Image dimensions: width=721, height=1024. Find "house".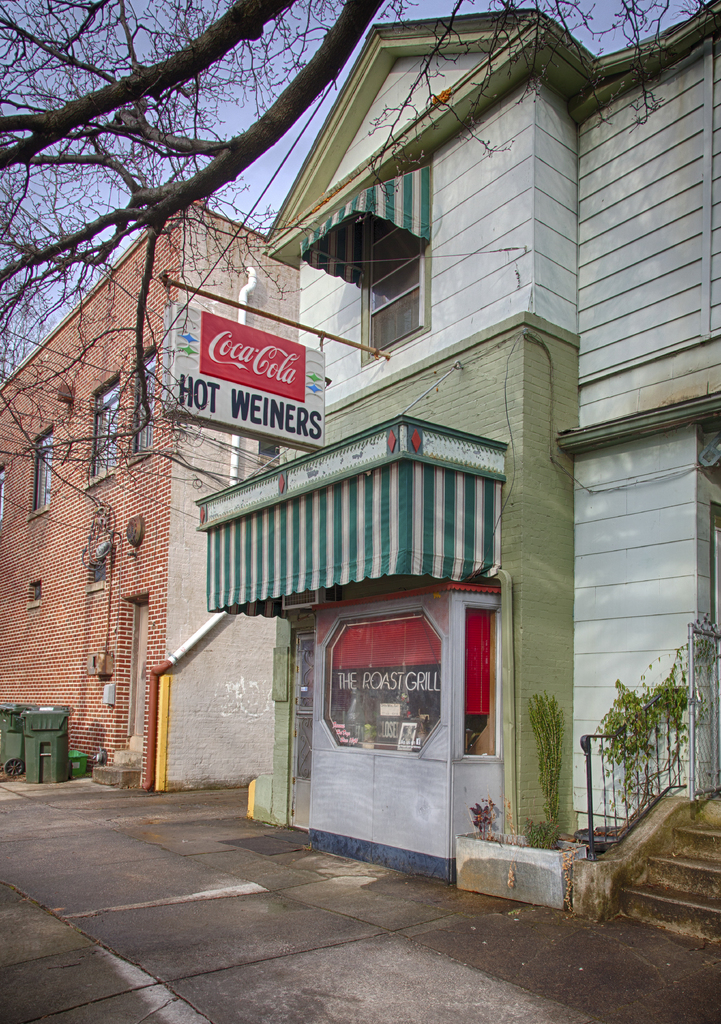
left=0, top=201, right=298, bottom=790.
